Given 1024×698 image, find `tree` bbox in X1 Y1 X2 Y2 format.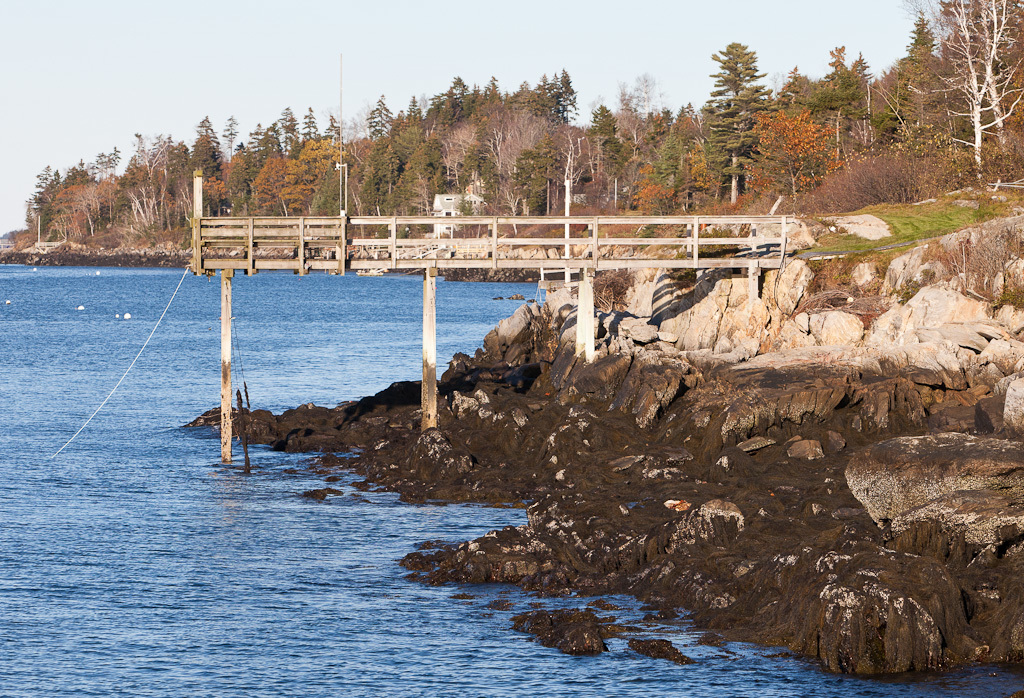
568 110 631 195.
